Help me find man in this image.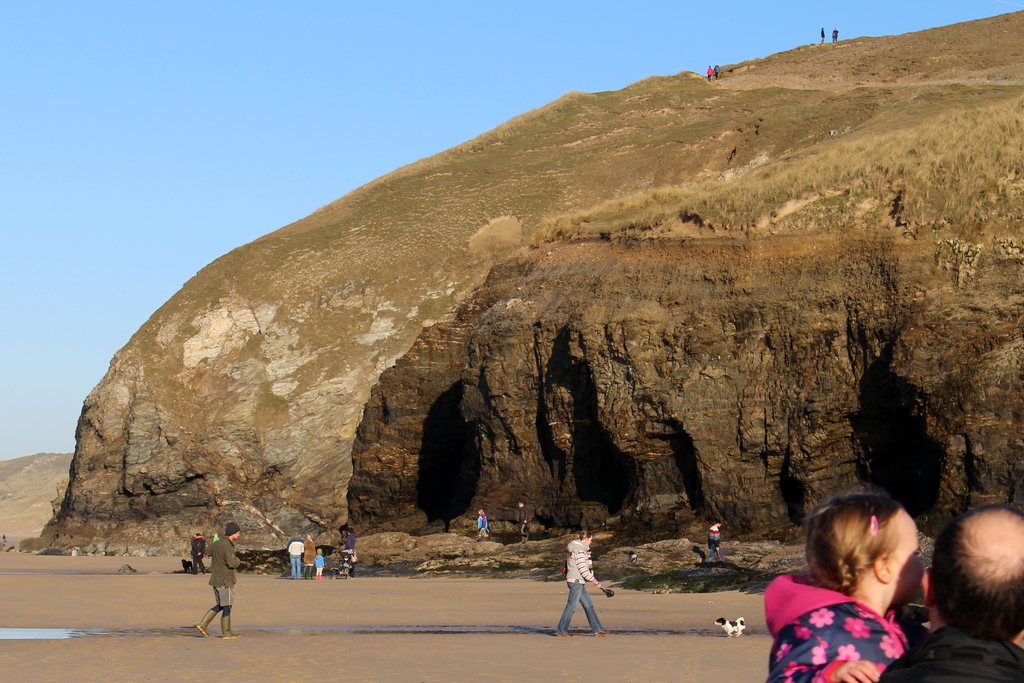
Found it: Rect(708, 519, 724, 565).
